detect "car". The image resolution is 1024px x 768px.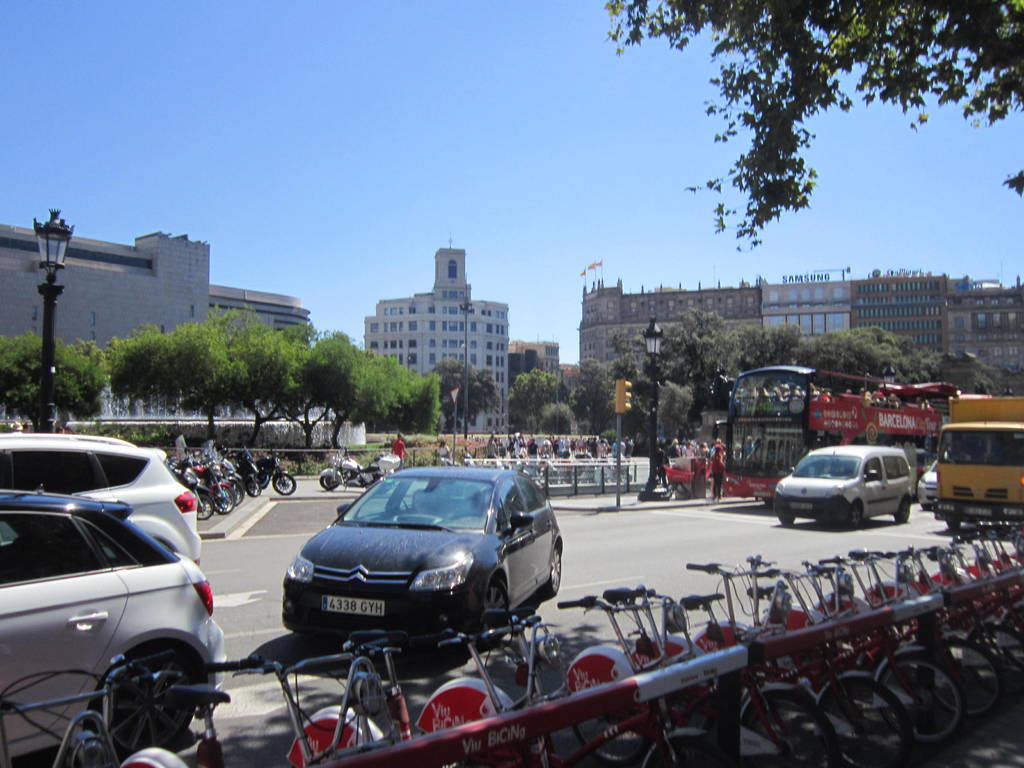
pyautogui.locateOnScreen(276, 460, 567, 656).
